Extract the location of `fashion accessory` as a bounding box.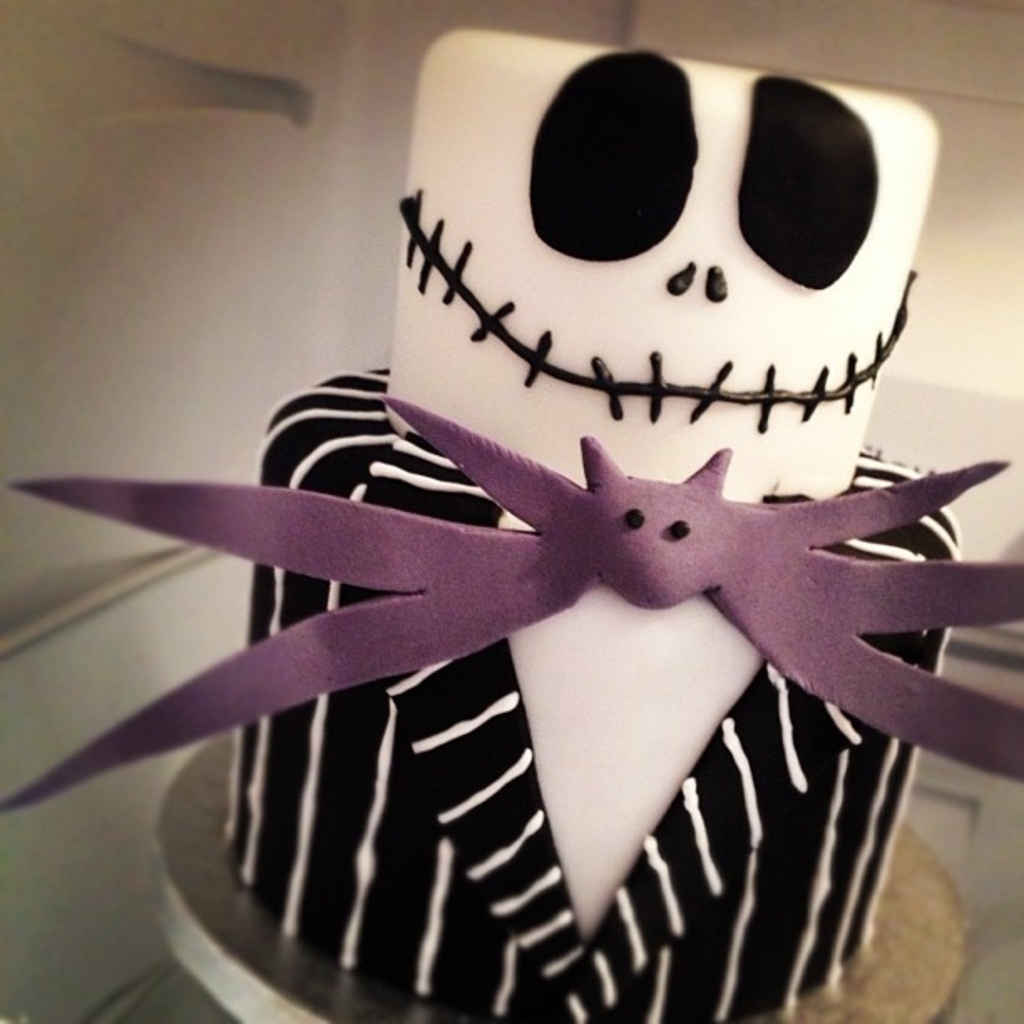
(left=0, top=393, right=1022, bottom=810).
